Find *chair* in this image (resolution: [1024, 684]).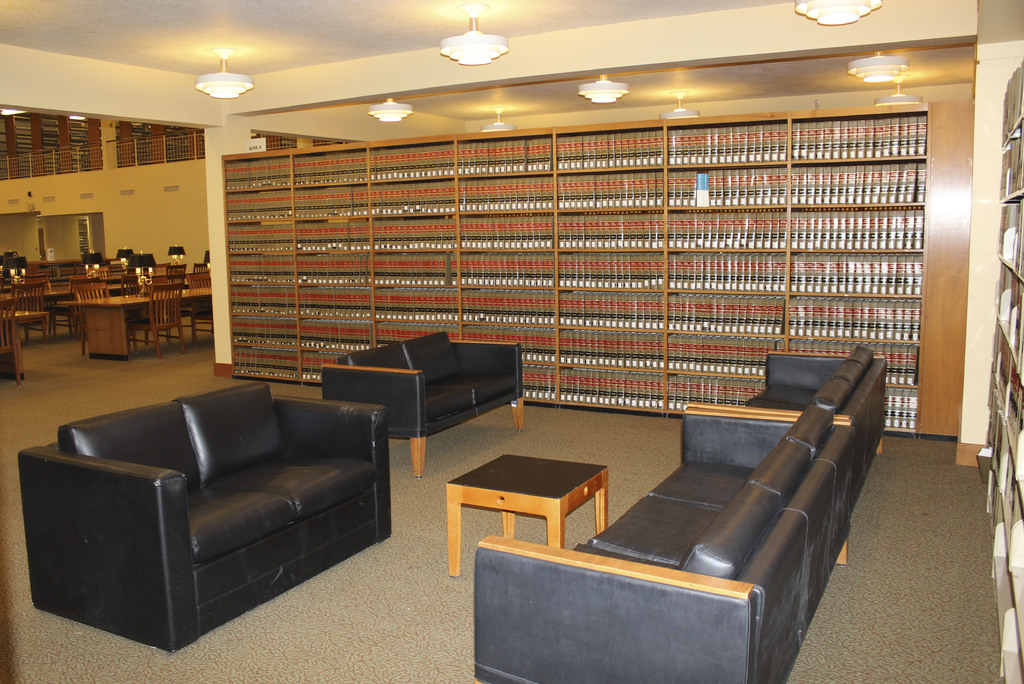
x1=69 y1=282 x2=139 y2=354.
